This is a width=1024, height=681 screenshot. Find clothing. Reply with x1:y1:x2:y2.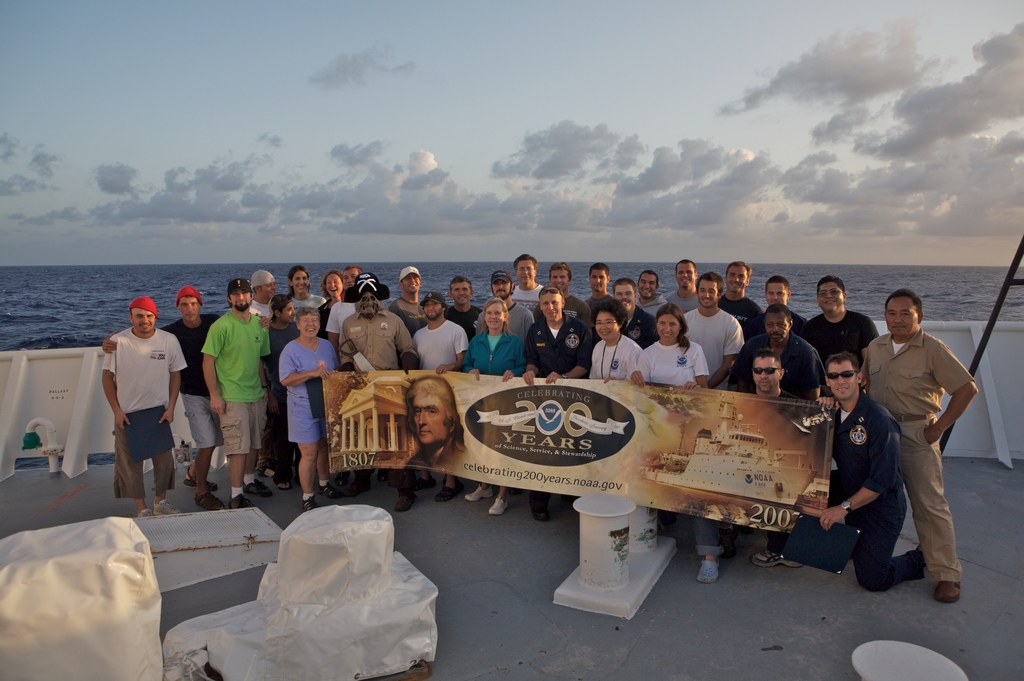
246:298:274:327.
